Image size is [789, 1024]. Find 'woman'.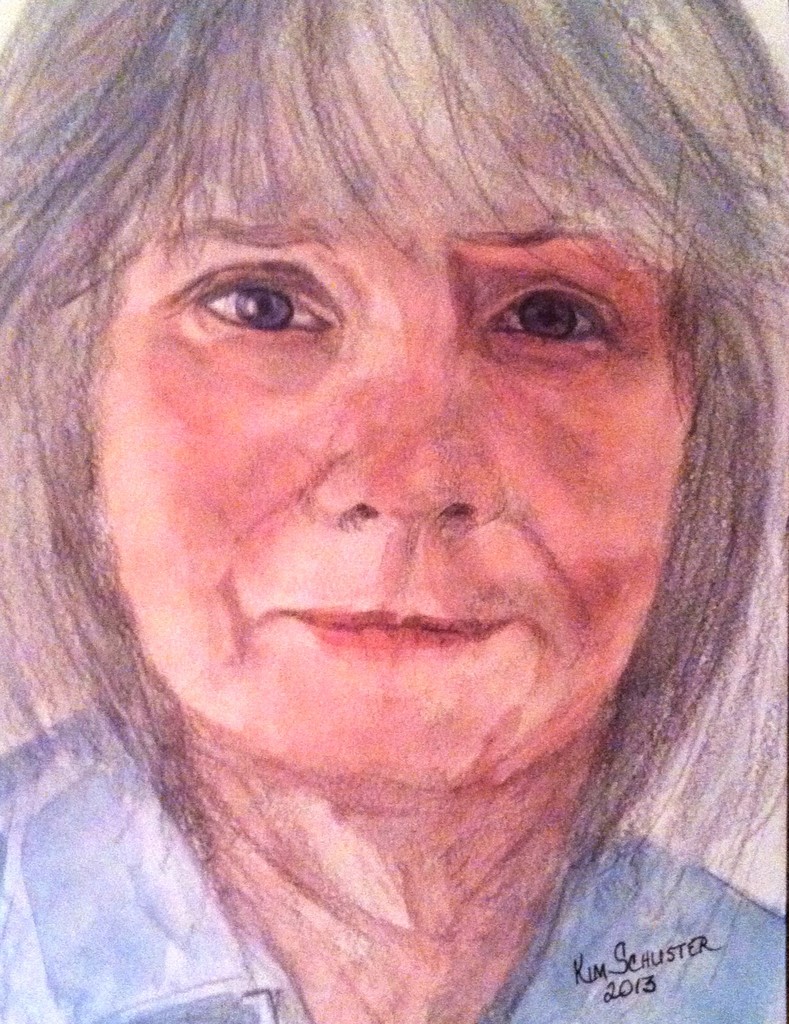
{"left": 0, "top": 22, "right": 788, "bottom": 1004}.
